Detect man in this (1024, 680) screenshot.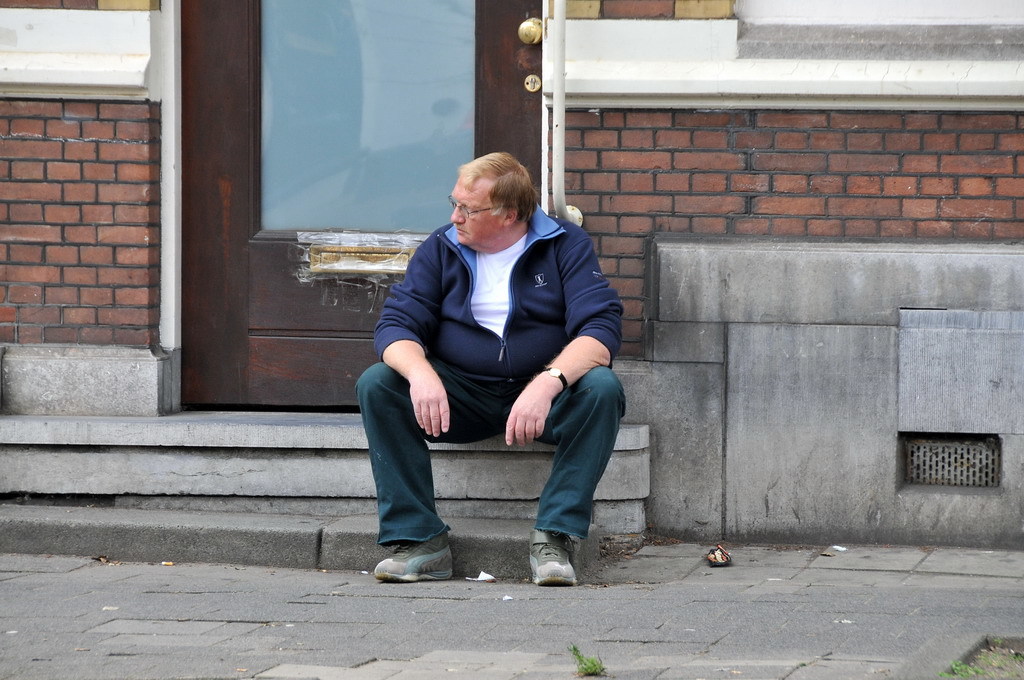
Detection: 363:148:636:574.
